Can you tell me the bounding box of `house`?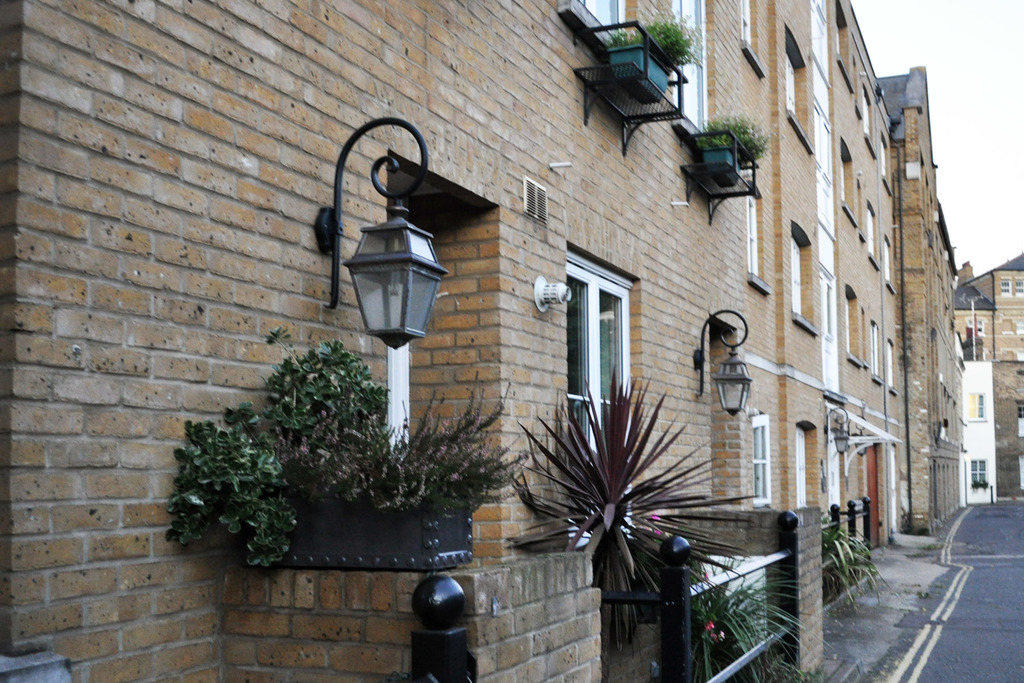
4 0 972 682.
